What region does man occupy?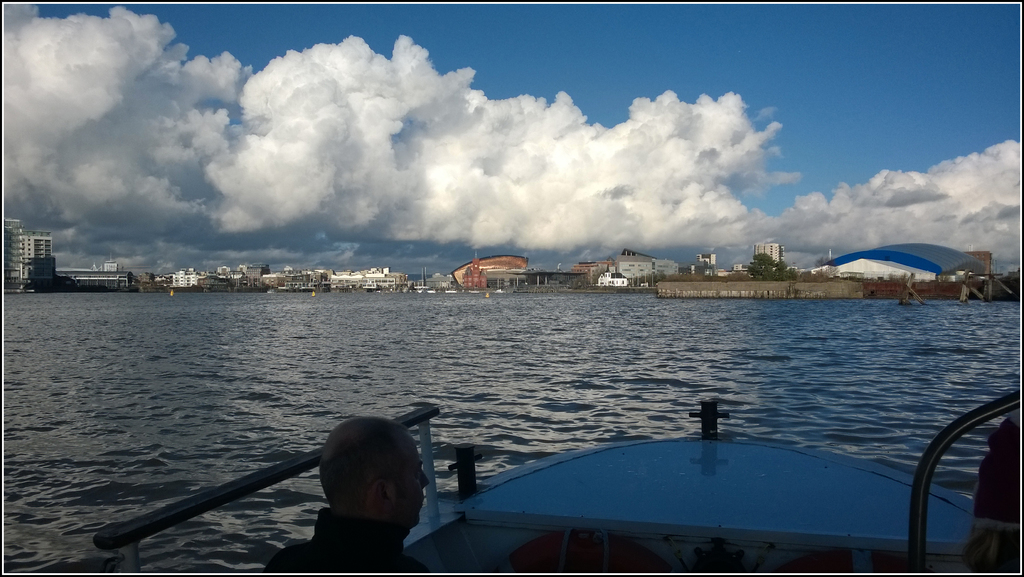
region(264, 417, 429, 574).
